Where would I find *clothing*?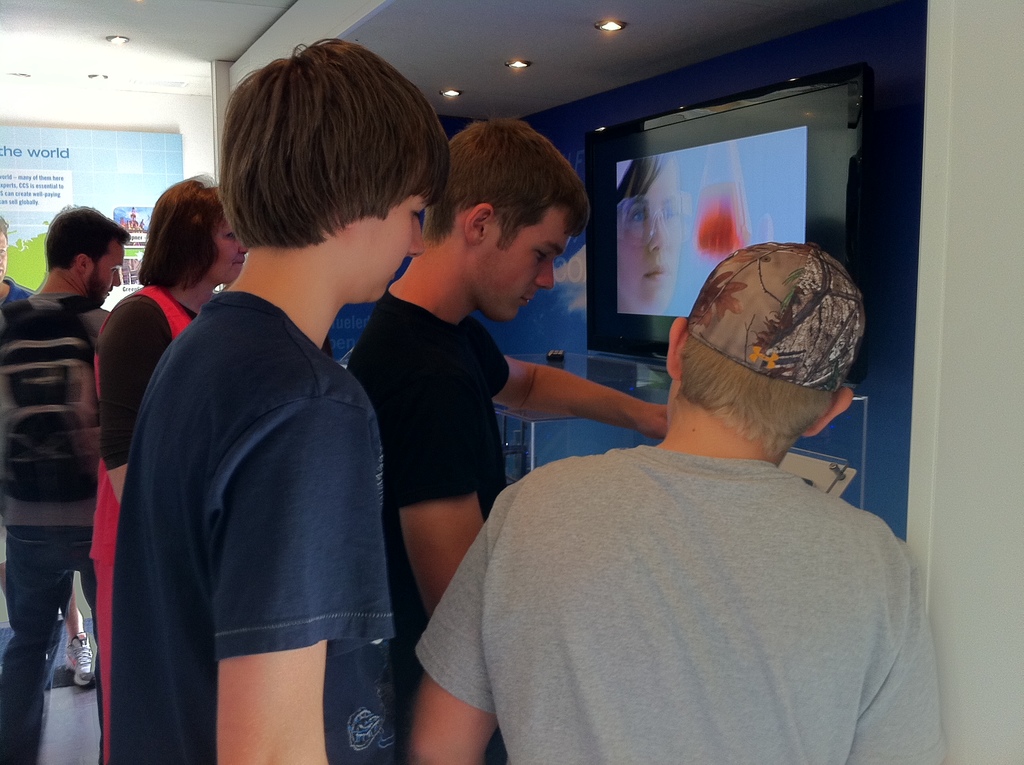
At box=[397, 414, 948, 746].
